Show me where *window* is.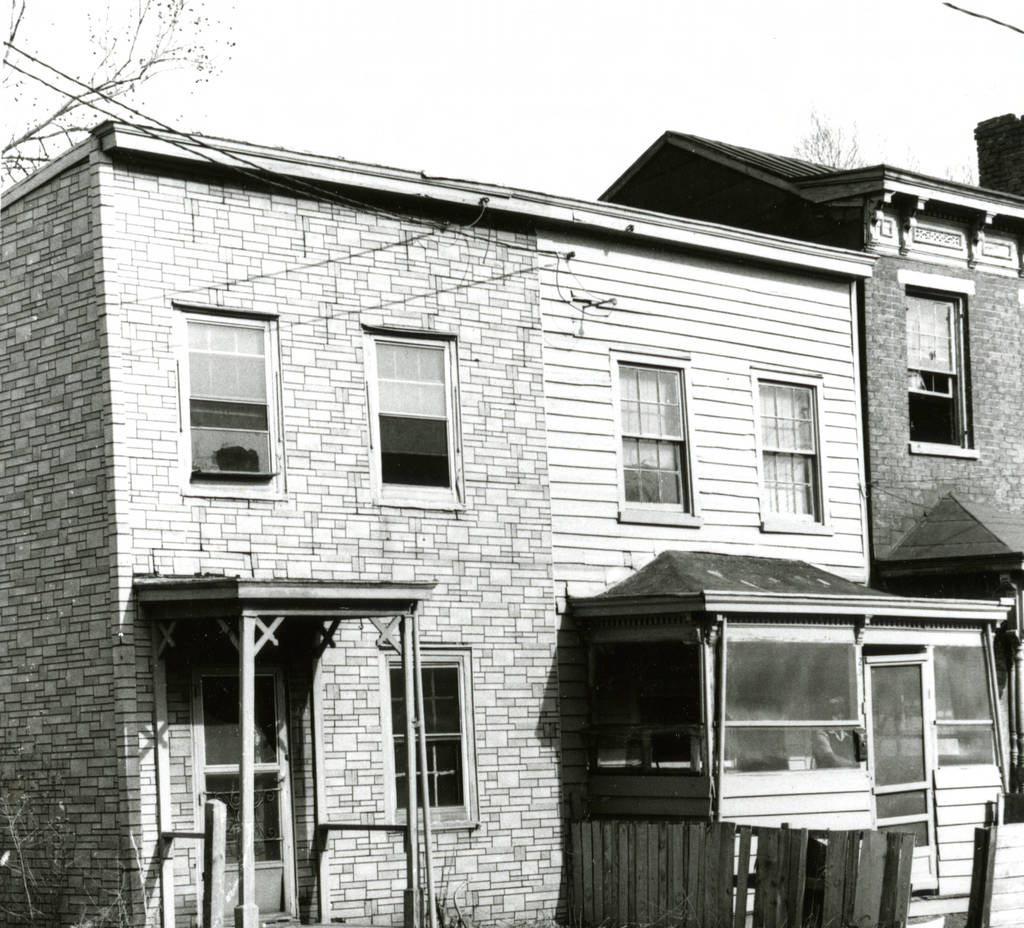
*window* is at box(375, 641, 479, 838).
